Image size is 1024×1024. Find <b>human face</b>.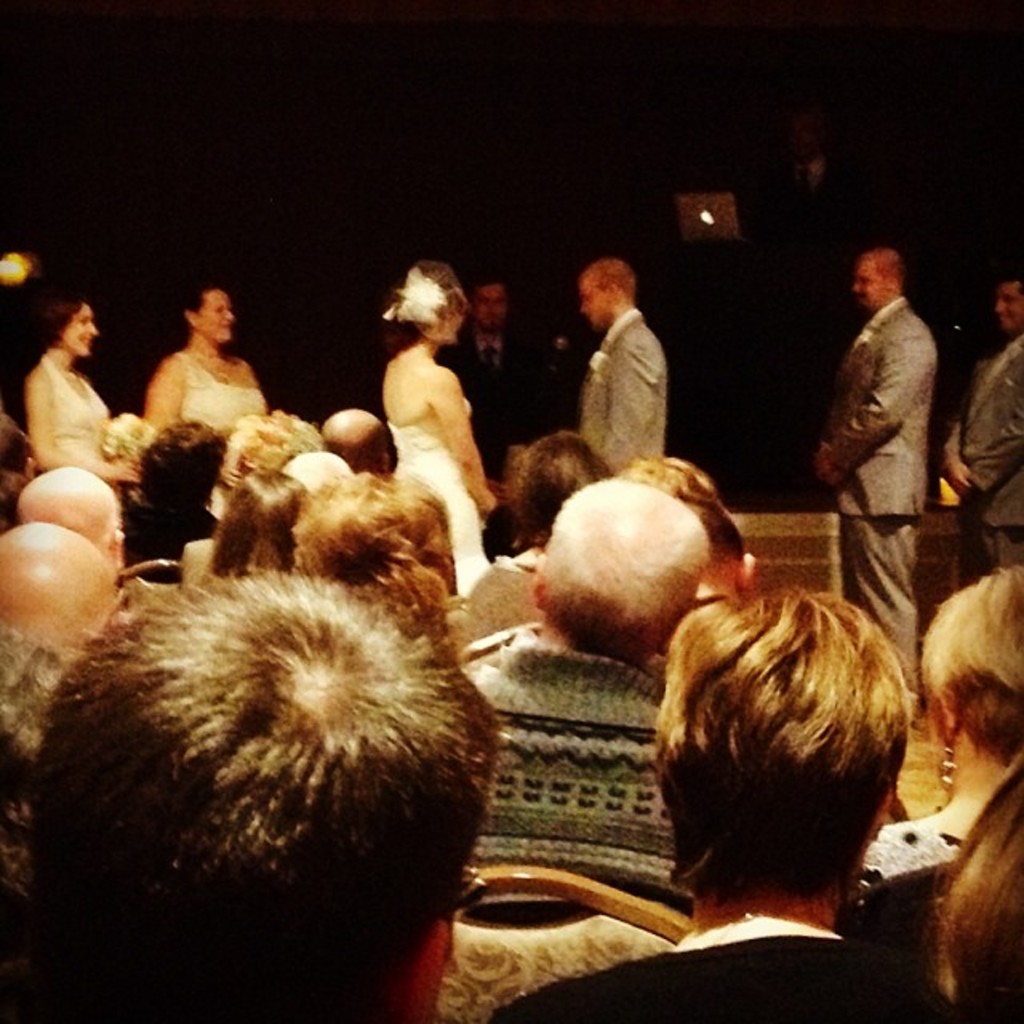
BBox(477, 280, 502, 334).
